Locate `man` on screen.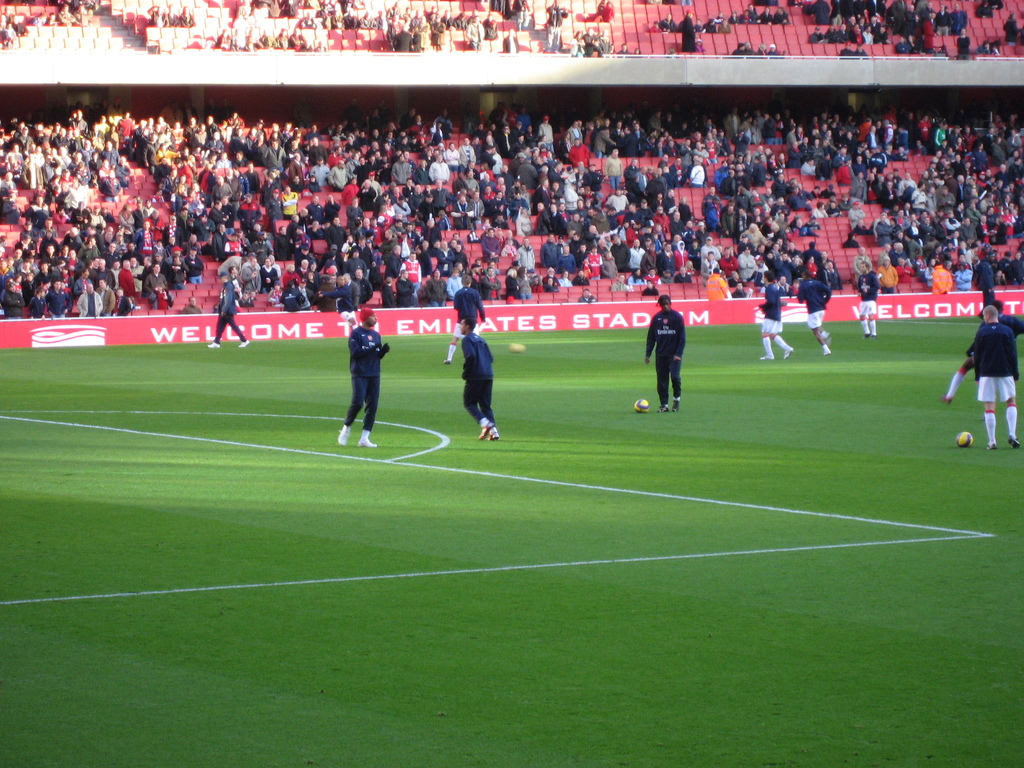
On screen at <region>545, 0, 570, 51</region>.
